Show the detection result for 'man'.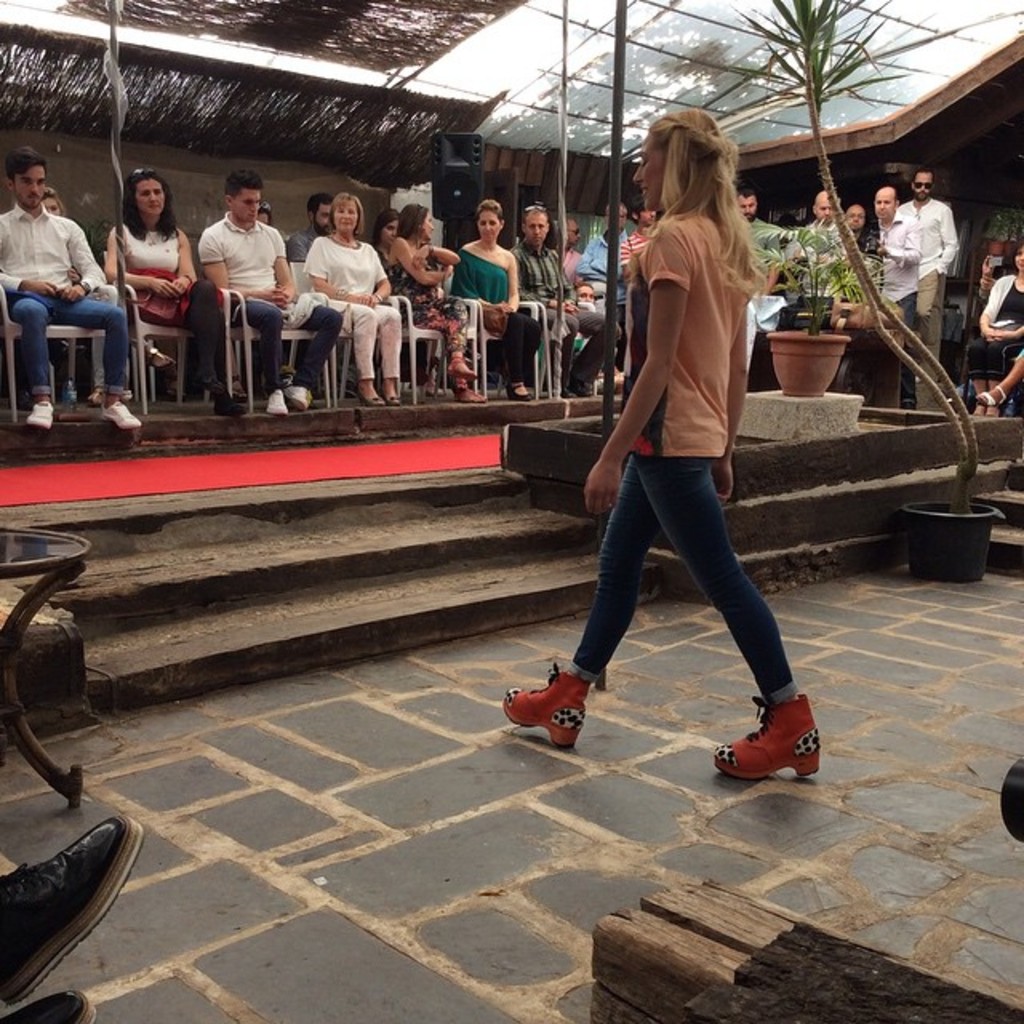
0:146:142:432.
